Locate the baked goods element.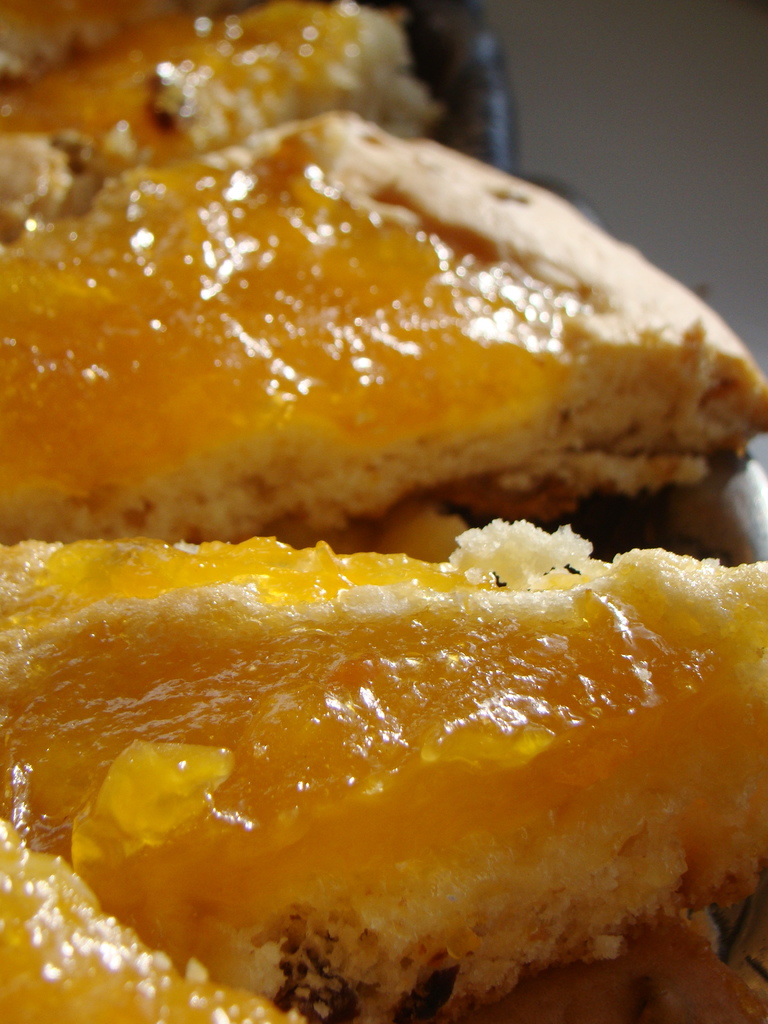
Element bbox: {"left": 0, "top": 0, "right": 445, "bottom": 237}.
